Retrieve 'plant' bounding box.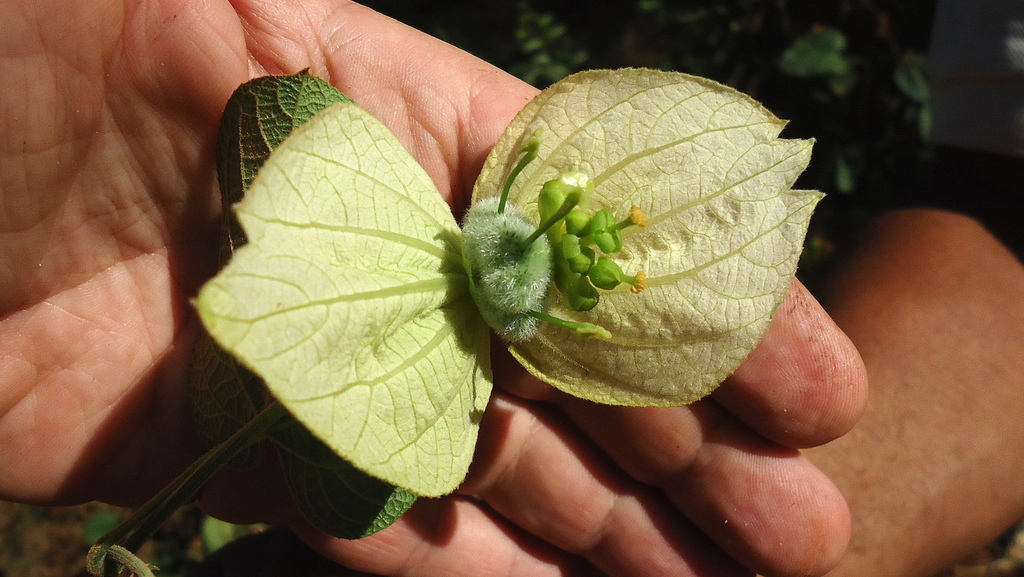
Bounding box: x1=507, y1=5, x2=611, y2=80.
